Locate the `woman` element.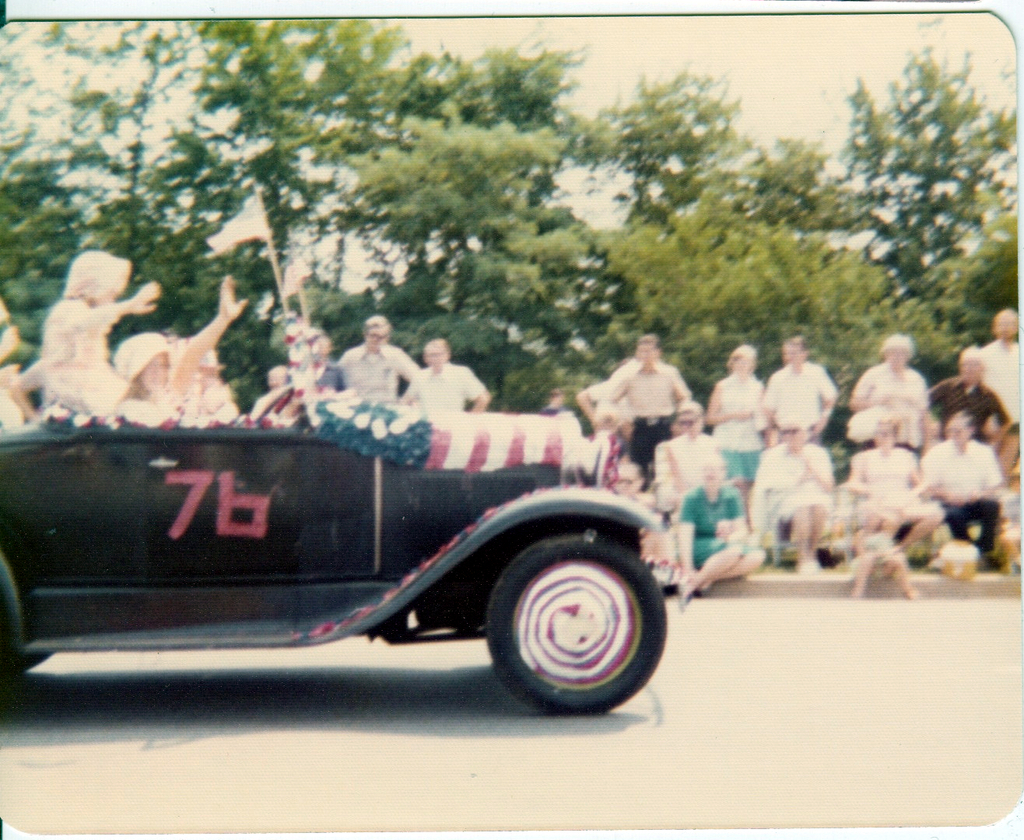
Element bbox: 670/457/769/613.
